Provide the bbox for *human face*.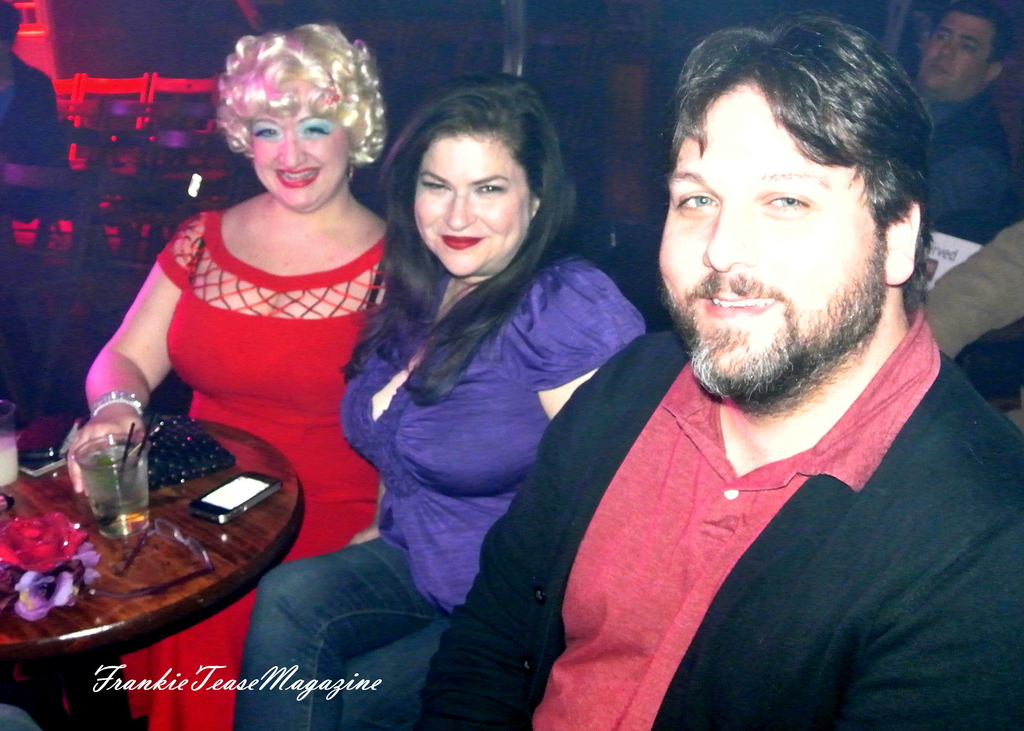
412 136 534 275.
